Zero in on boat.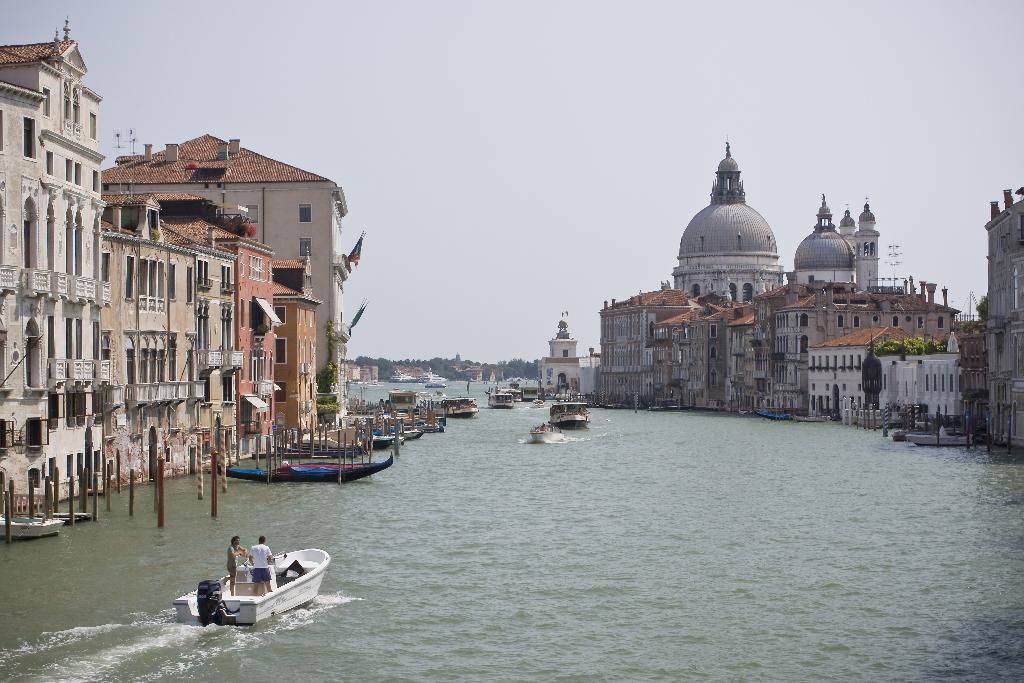
Zeroed in: bbox(487, 389, 518, 410).
